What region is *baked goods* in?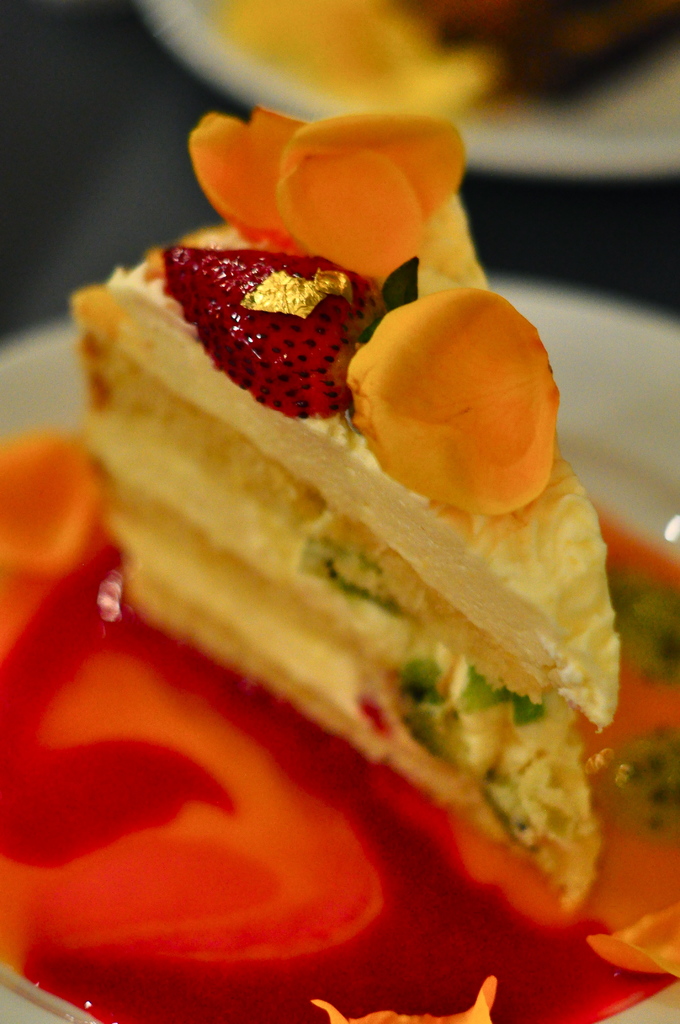
left=70, top=197, right=644, bottom=939.
